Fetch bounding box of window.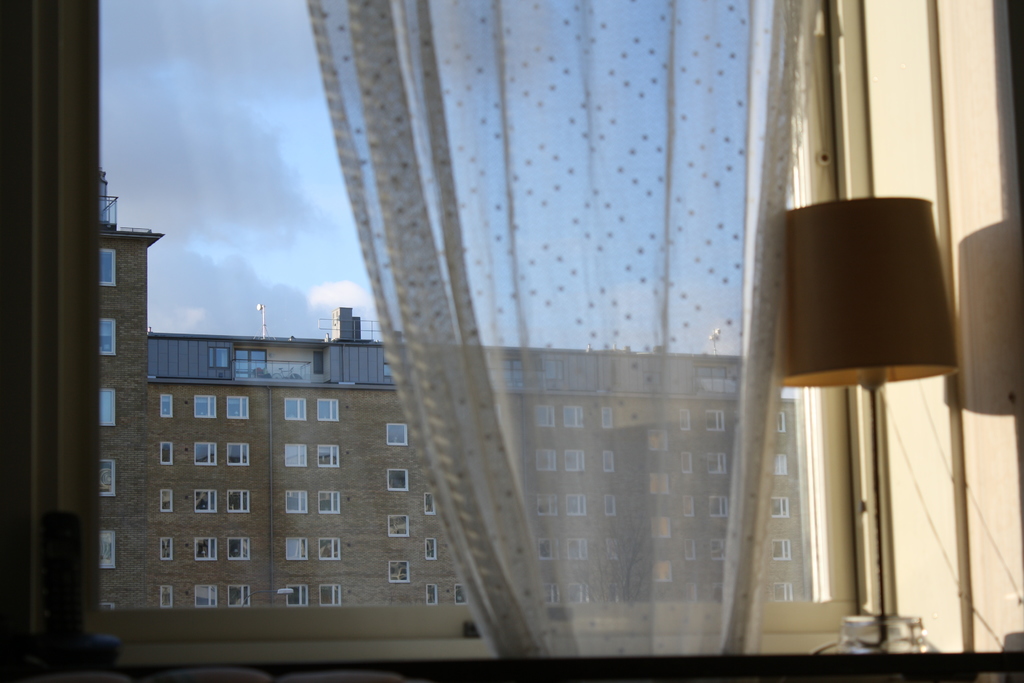
Bbox: l=316, t=397, r=340, b=420.
